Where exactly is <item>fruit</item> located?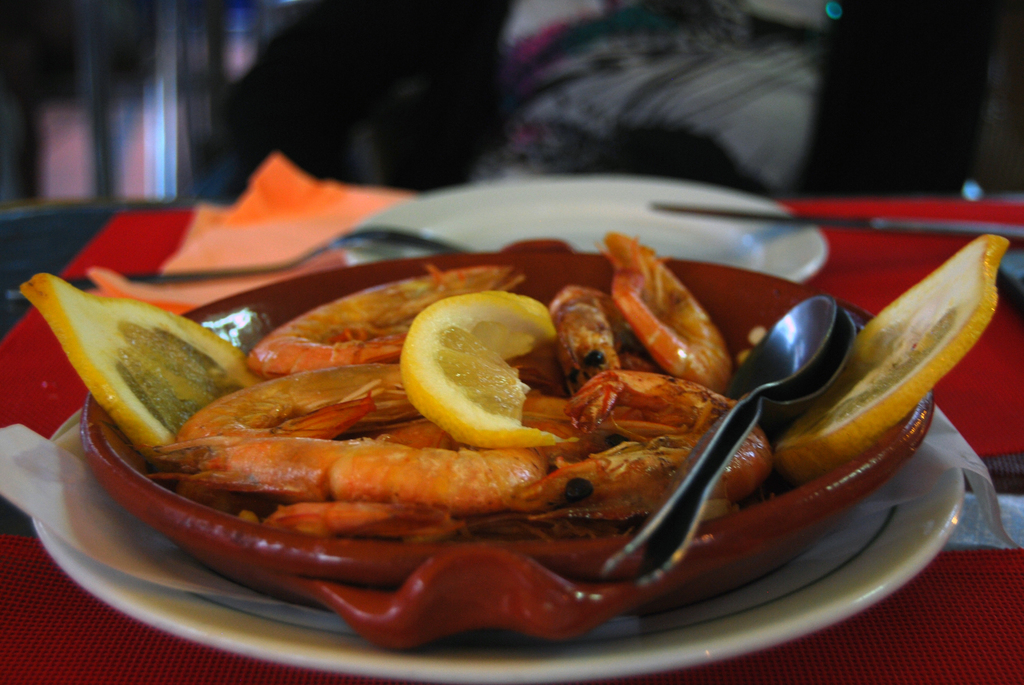
Its bounding box is (16, 266, 261, 463).
